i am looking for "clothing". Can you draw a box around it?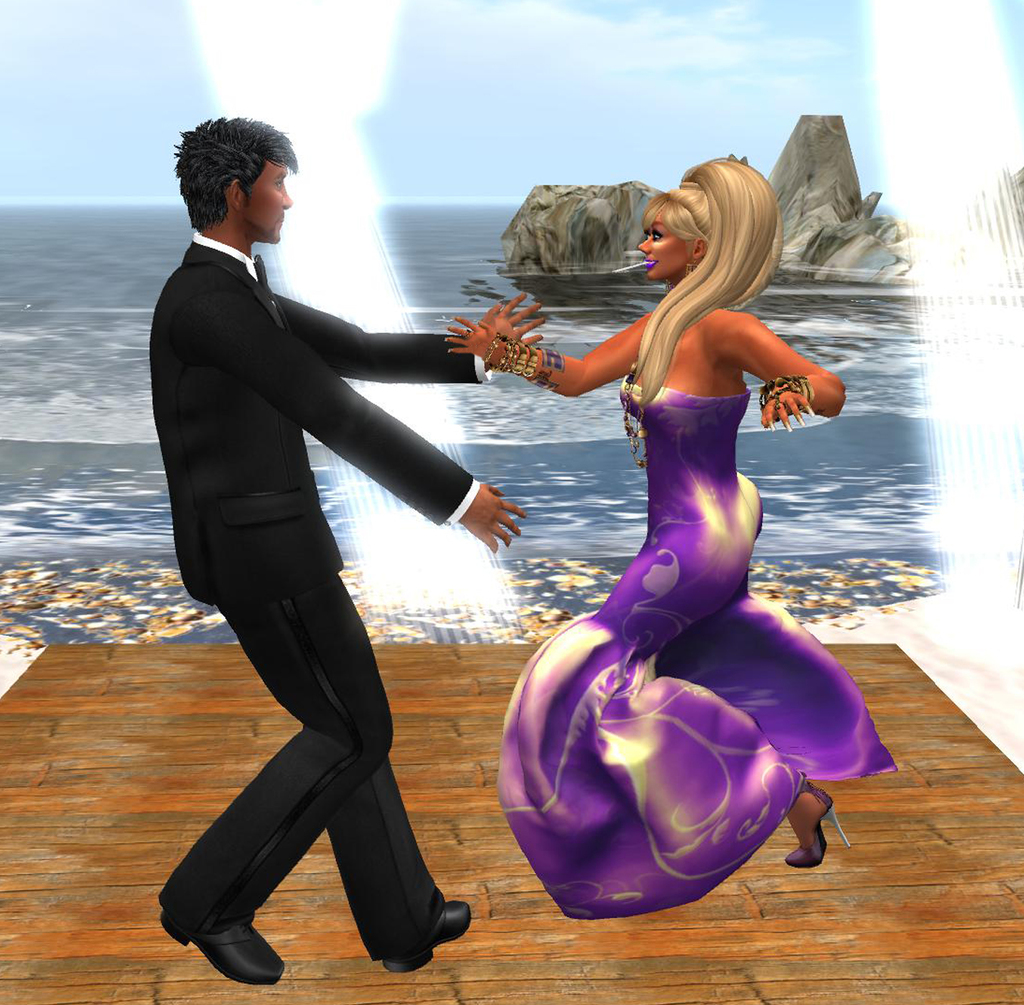
Sure, the bounding box is locate(491, 384, 870, 923).
